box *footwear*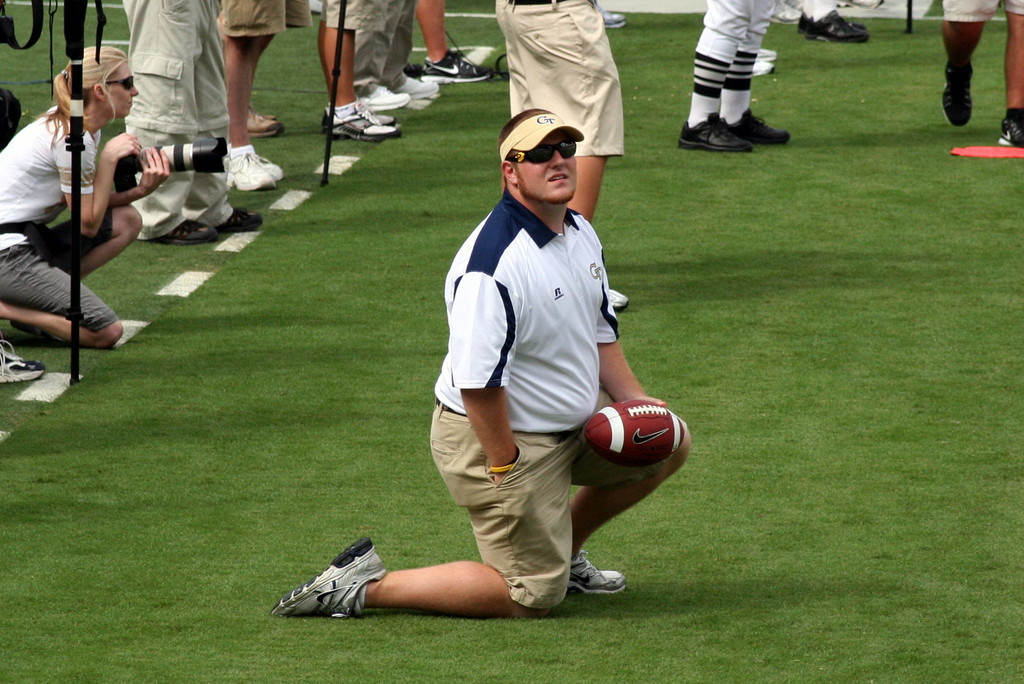
724,105,792,143
